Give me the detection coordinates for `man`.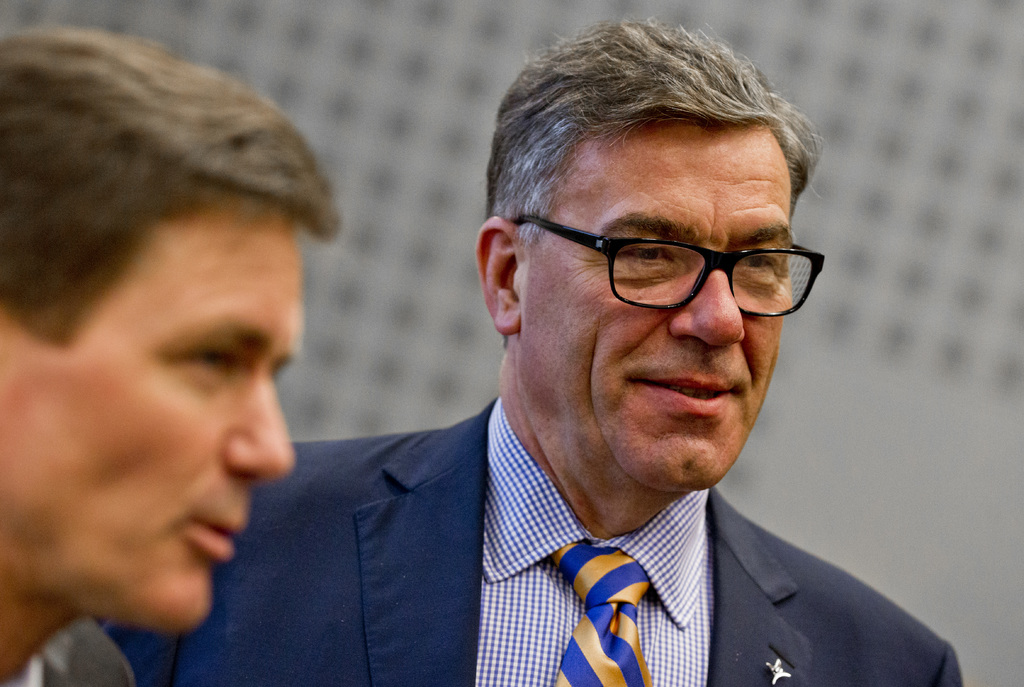
<region>0, 24, 345, 686</region>.
